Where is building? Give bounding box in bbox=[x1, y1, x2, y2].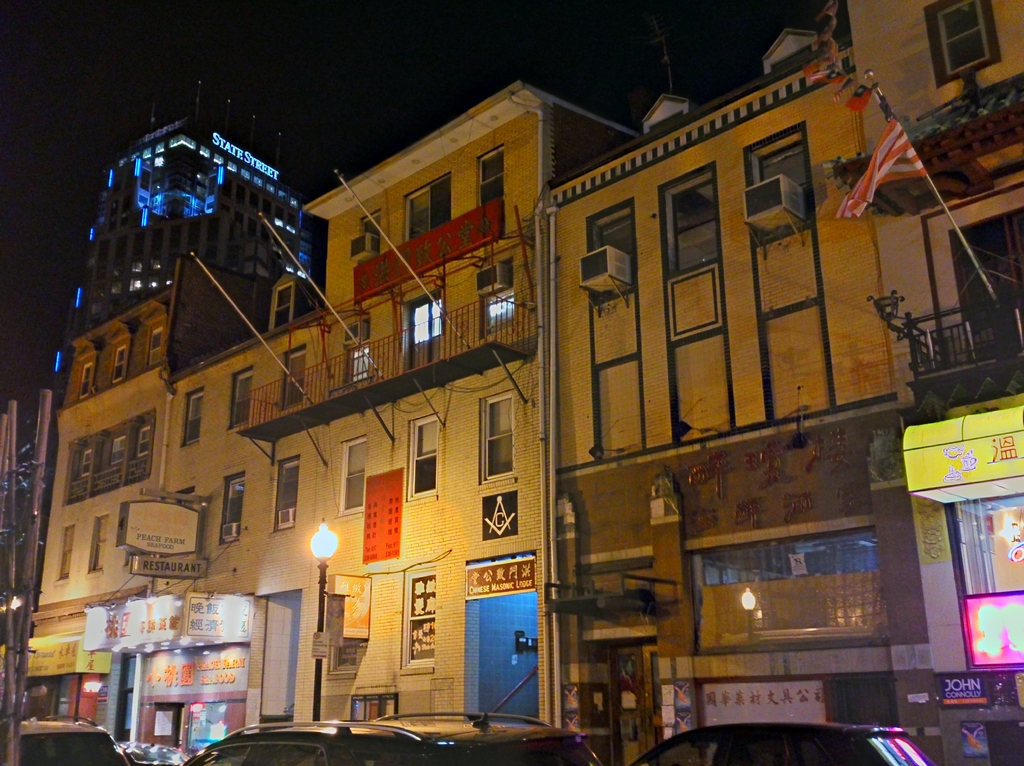
bbox=[180, 314, 317, 710].
